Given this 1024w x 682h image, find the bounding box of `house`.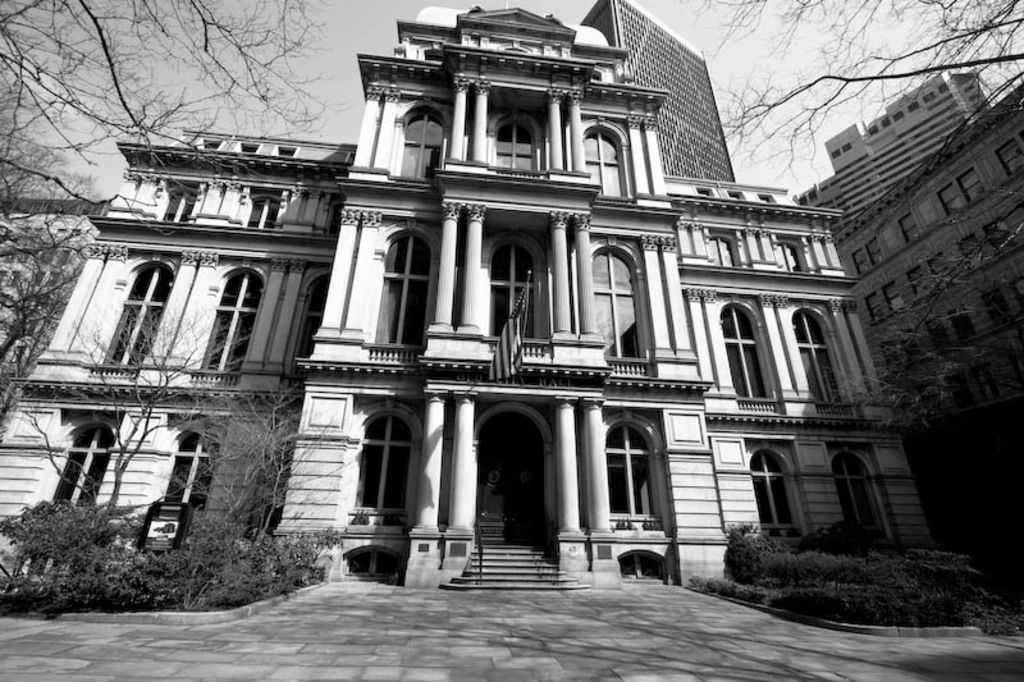
(0,136,310,558).
